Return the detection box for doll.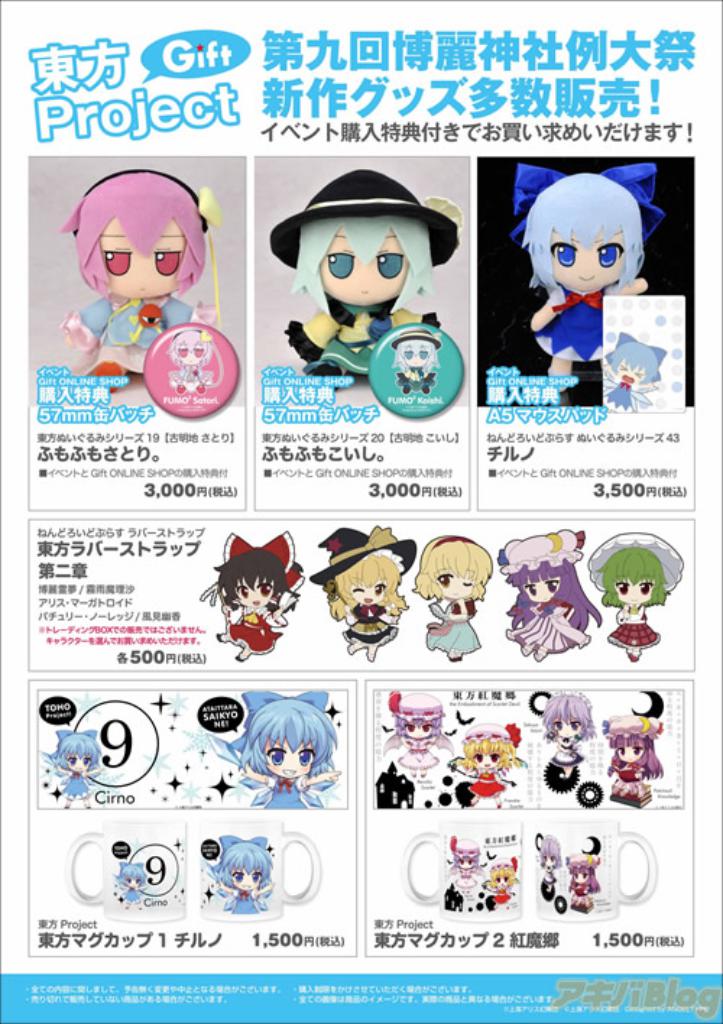
<bbox>227, 688, 322, 807</bbox>.
